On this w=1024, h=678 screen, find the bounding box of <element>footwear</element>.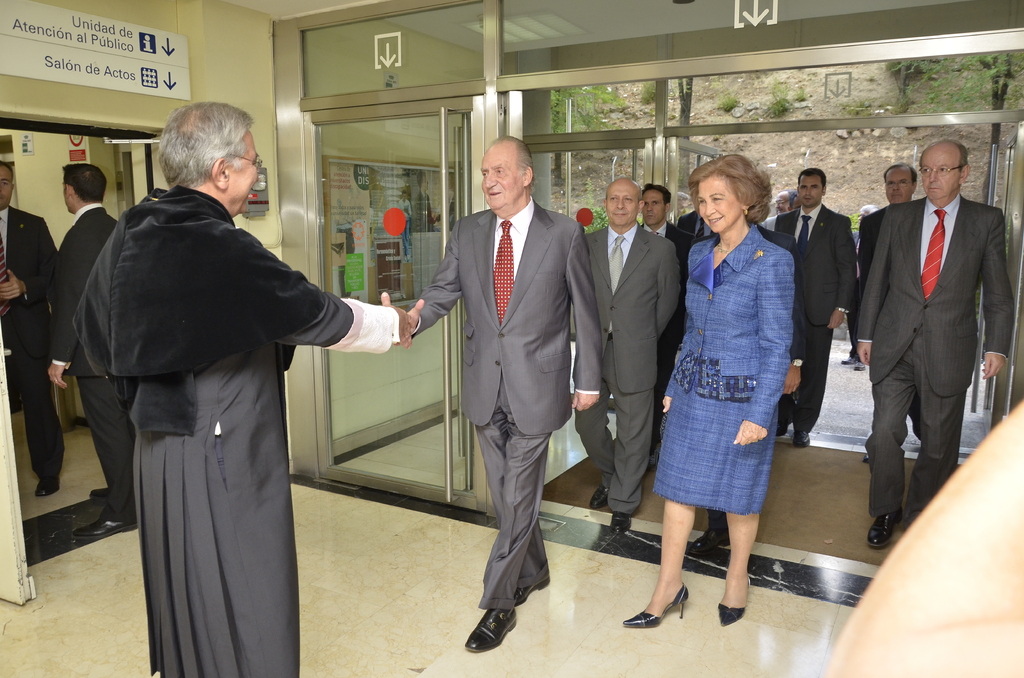
Bounding box: <box>68,517,136,539</box>.
